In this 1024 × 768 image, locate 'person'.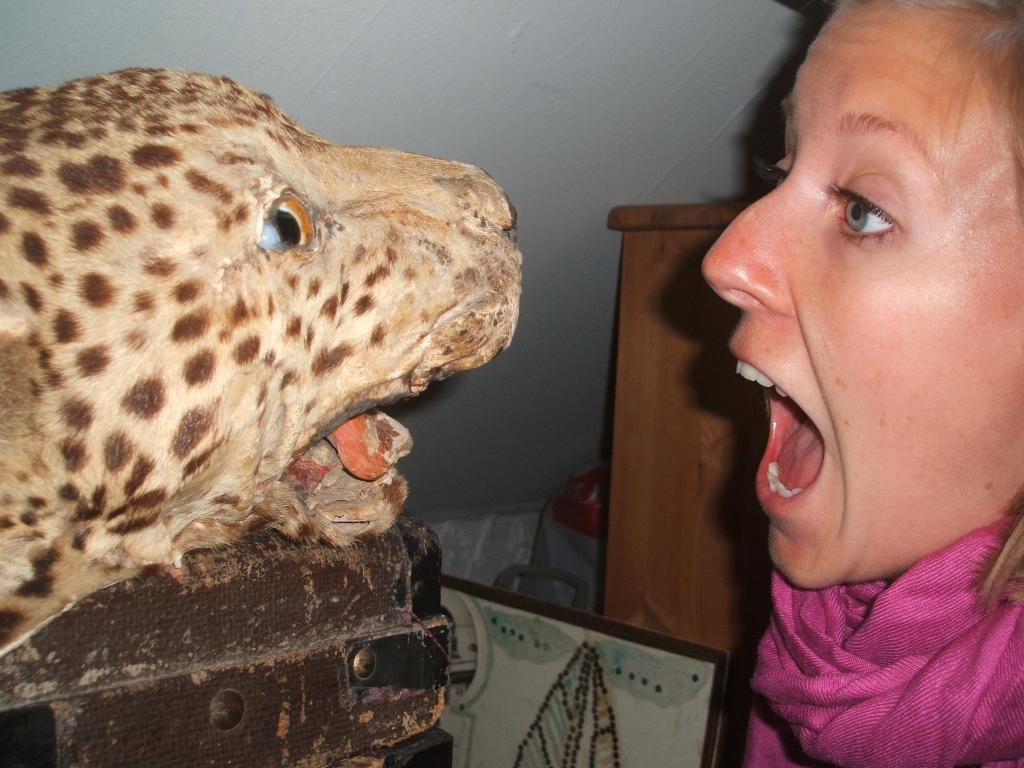
Bounding box: <region>612, 9, 1018, 765</region>.
